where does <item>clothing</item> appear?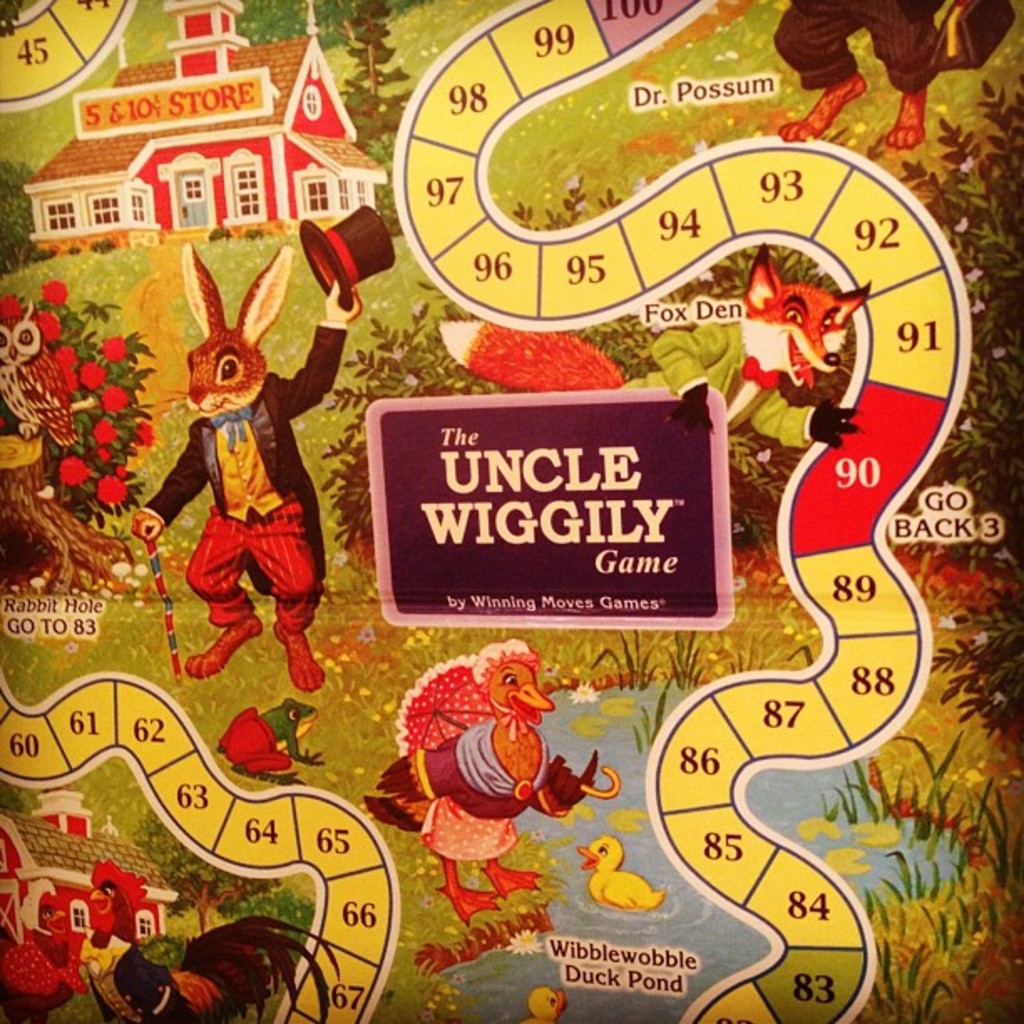
Appears at (617,294,820,455).
